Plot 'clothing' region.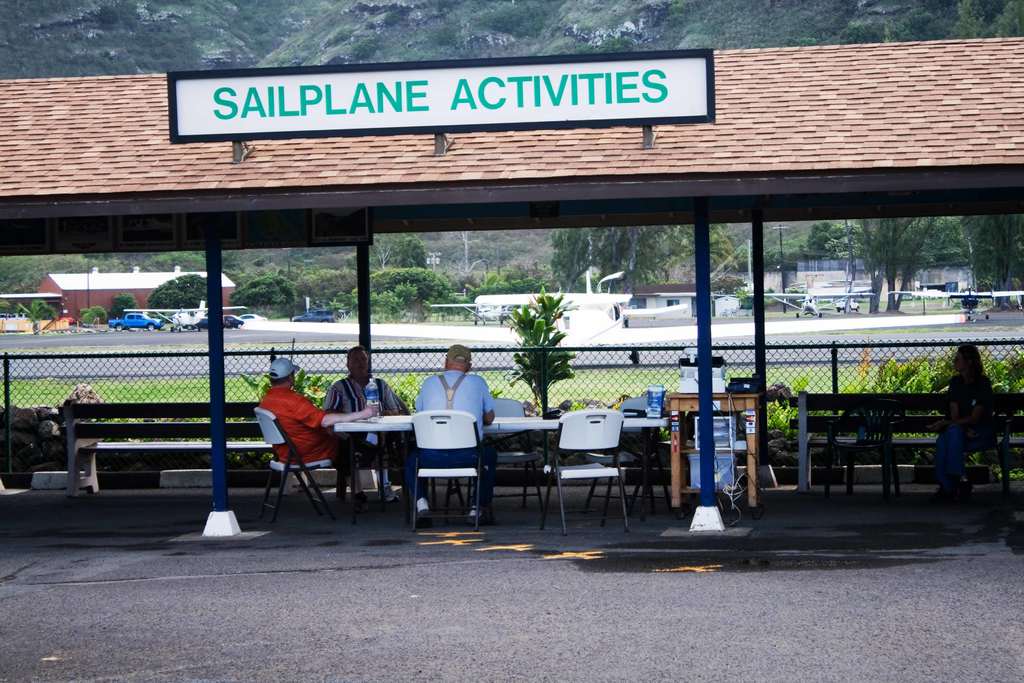
Plotted at Rect(936, 372, 991, 467).
